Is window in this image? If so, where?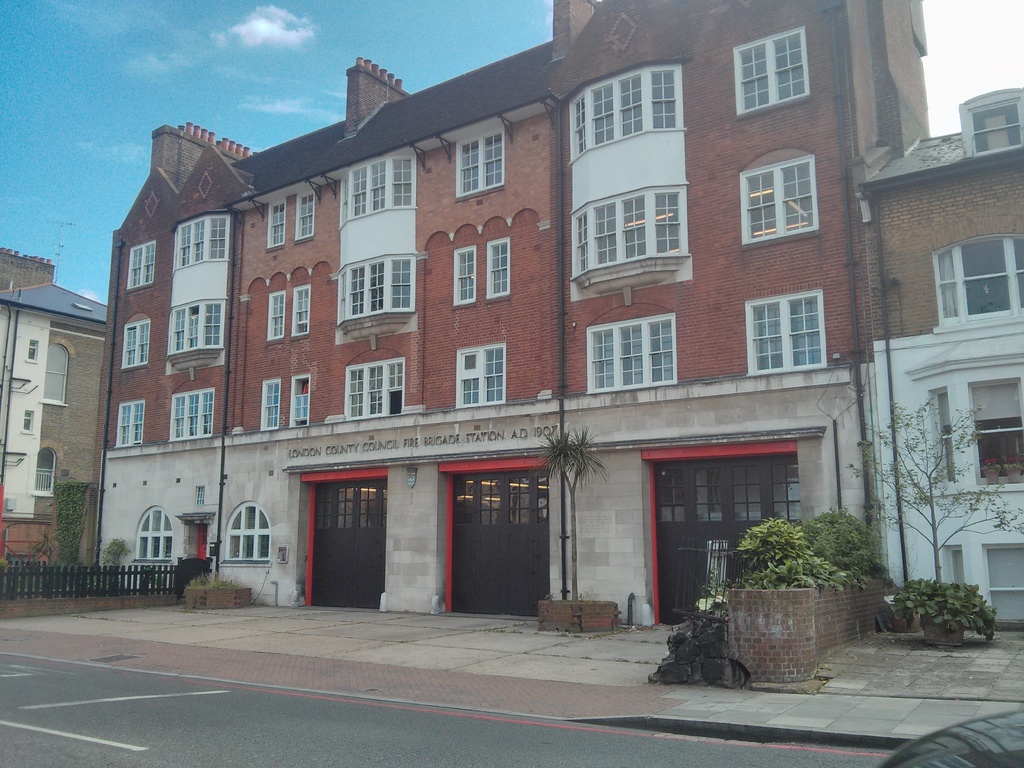
Yes, at box(124, 238, 159, 294).
